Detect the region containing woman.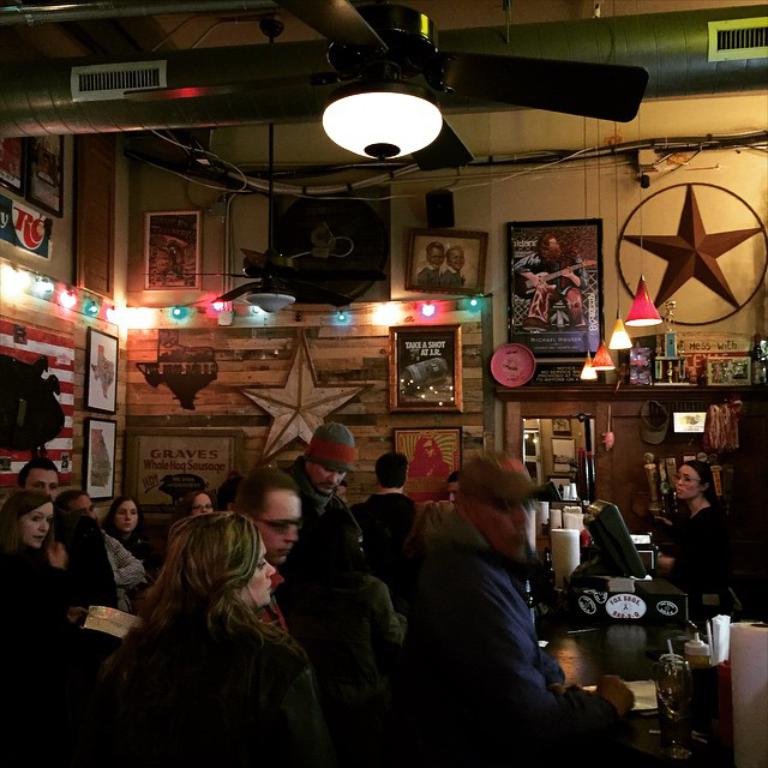
rect(77, 478, 344, 746).
